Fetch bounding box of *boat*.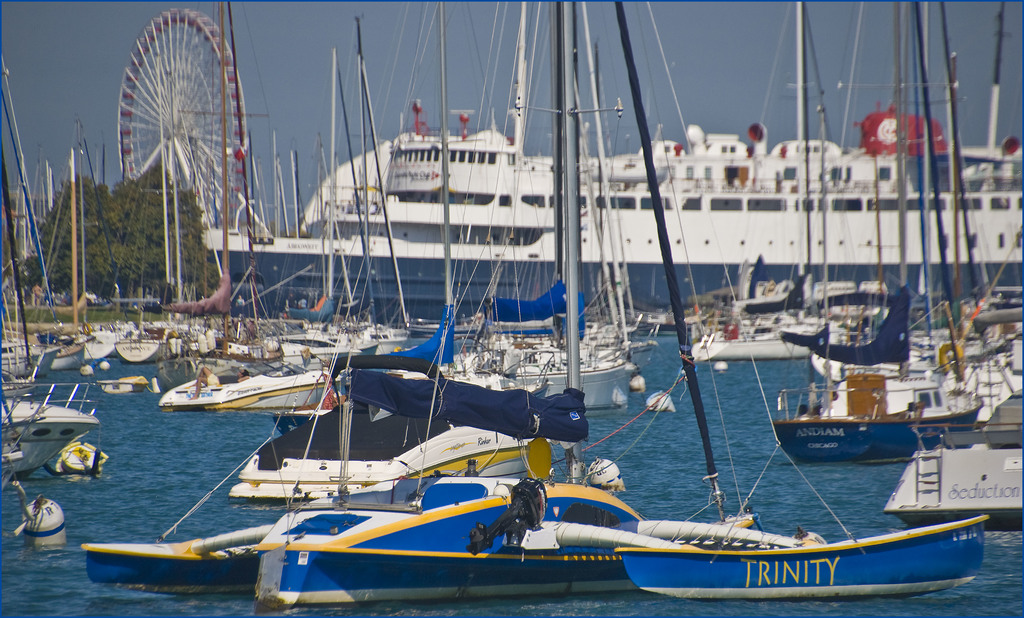
Bbox: crop(0, 379, 100, 489).
